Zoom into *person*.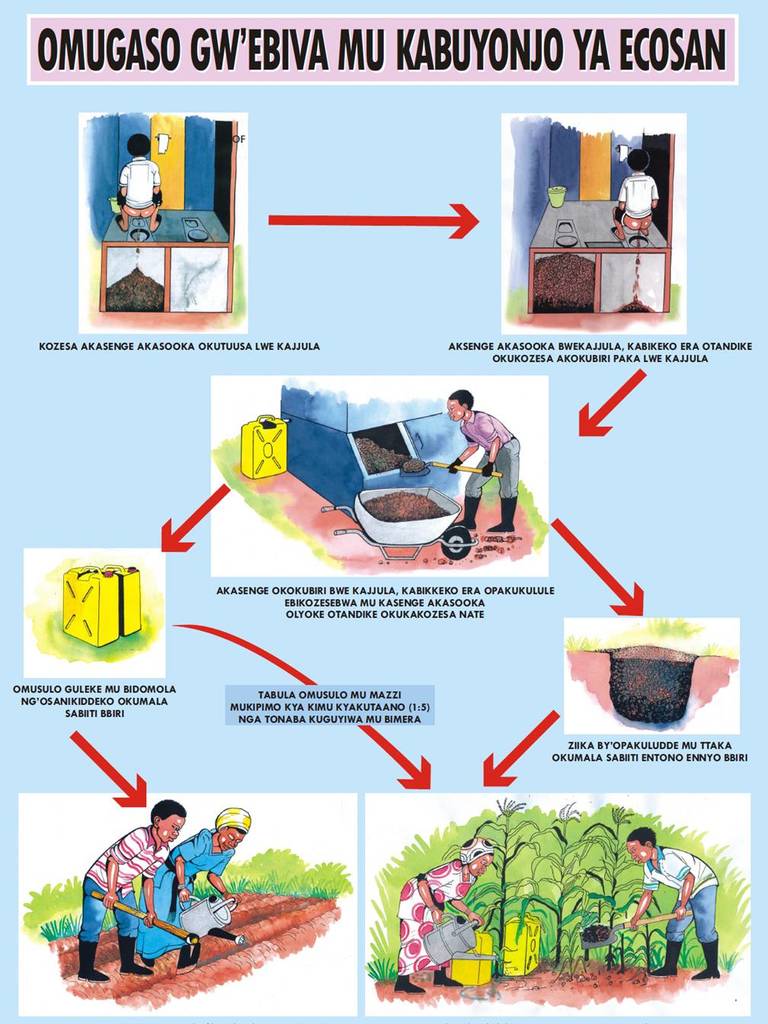
Zoom target: crop(607, 149, 660, 242).
